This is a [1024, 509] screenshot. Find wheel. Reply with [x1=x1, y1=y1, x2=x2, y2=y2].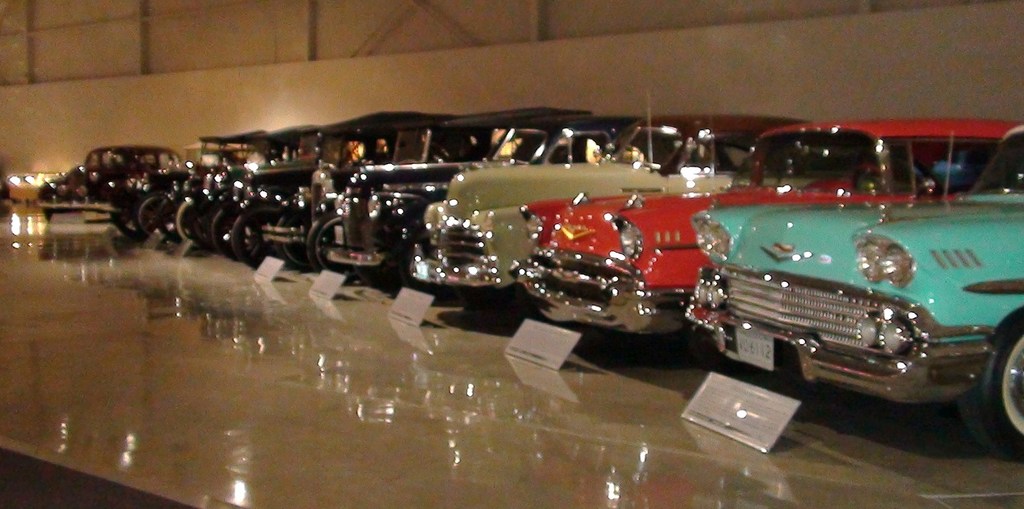
[x1=313, y1=217, x2=337, y2=272].
